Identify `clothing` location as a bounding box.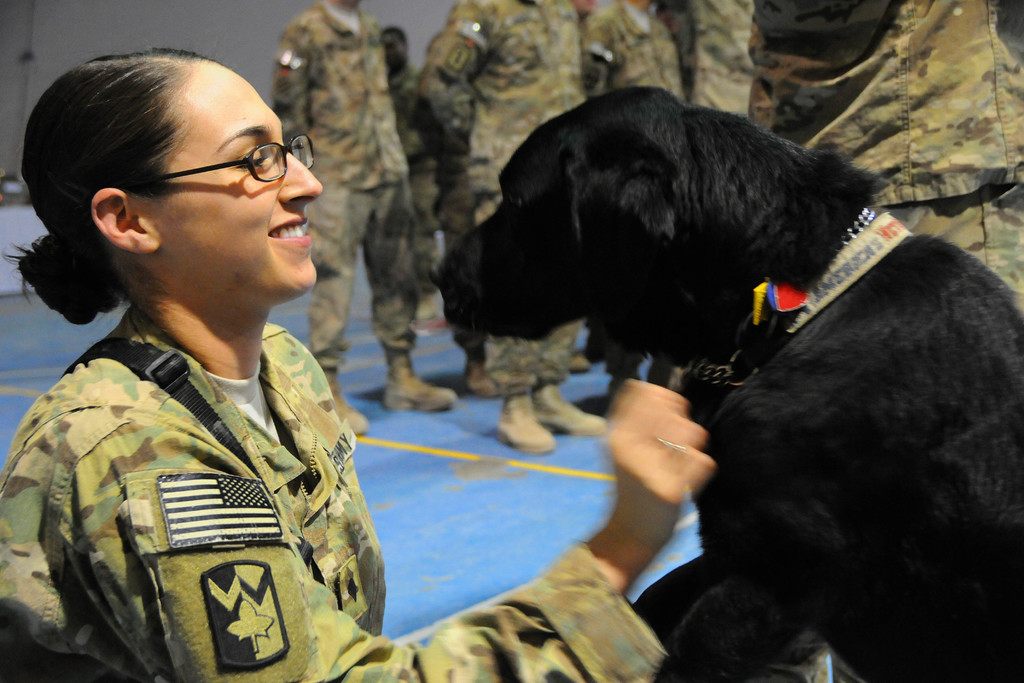
bbox=(593, 0, 687, 103).
